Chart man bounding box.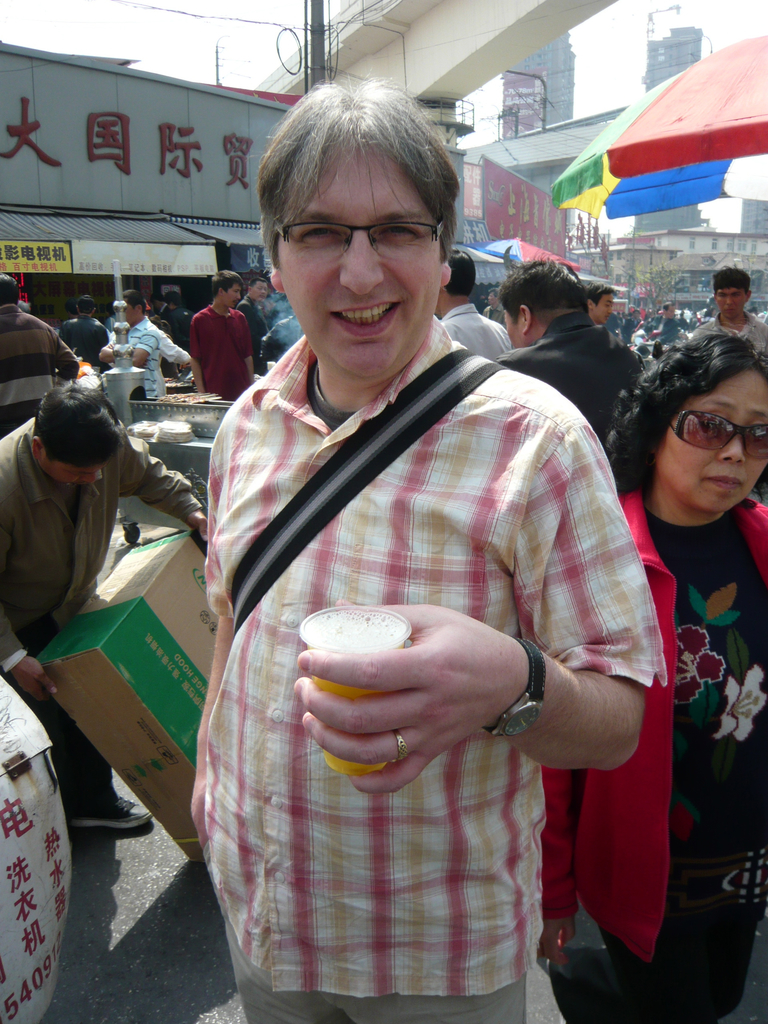
Charted: [x1=655, y1=305, x2=678, y2=349].
